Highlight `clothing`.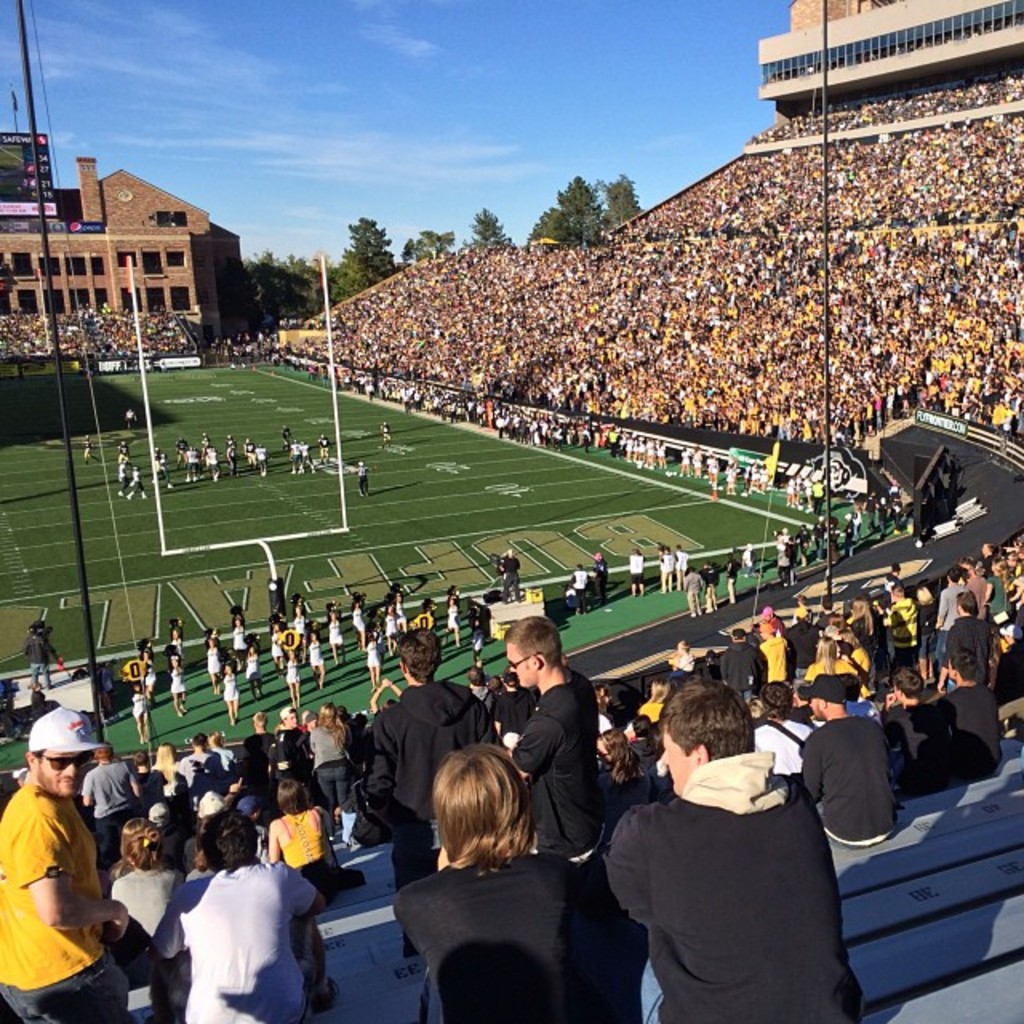
Highlighted region: bbox=[792, 712, 902, 851].
